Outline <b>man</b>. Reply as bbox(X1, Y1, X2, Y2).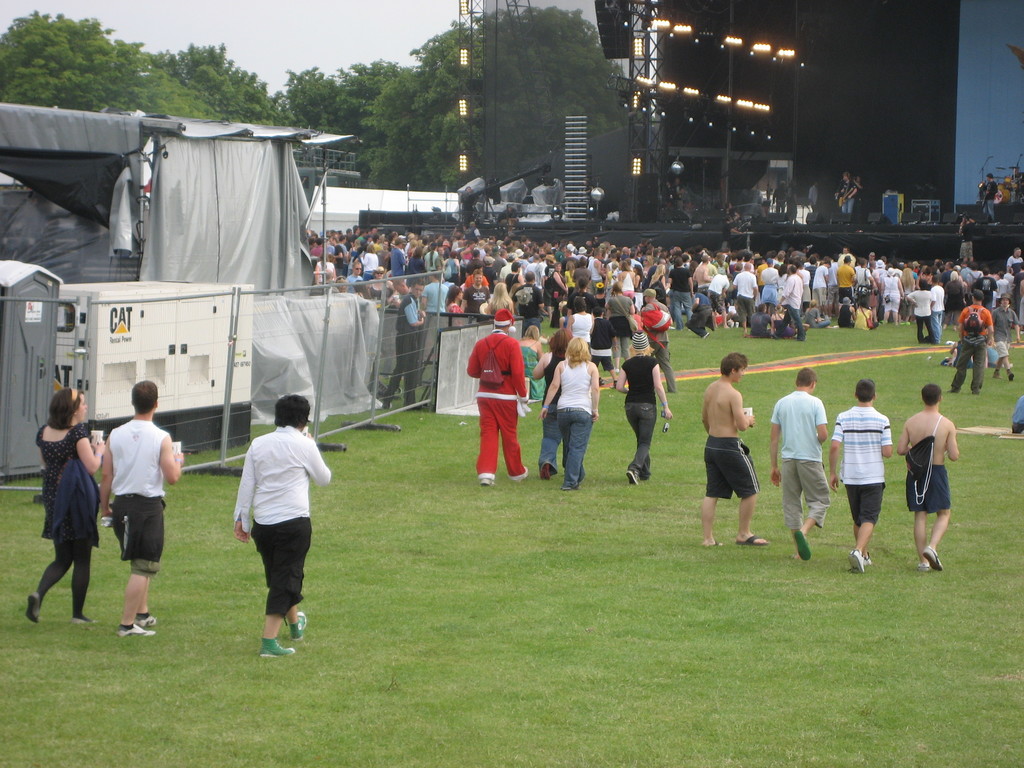
bbox(419, 273, 440, 314).
